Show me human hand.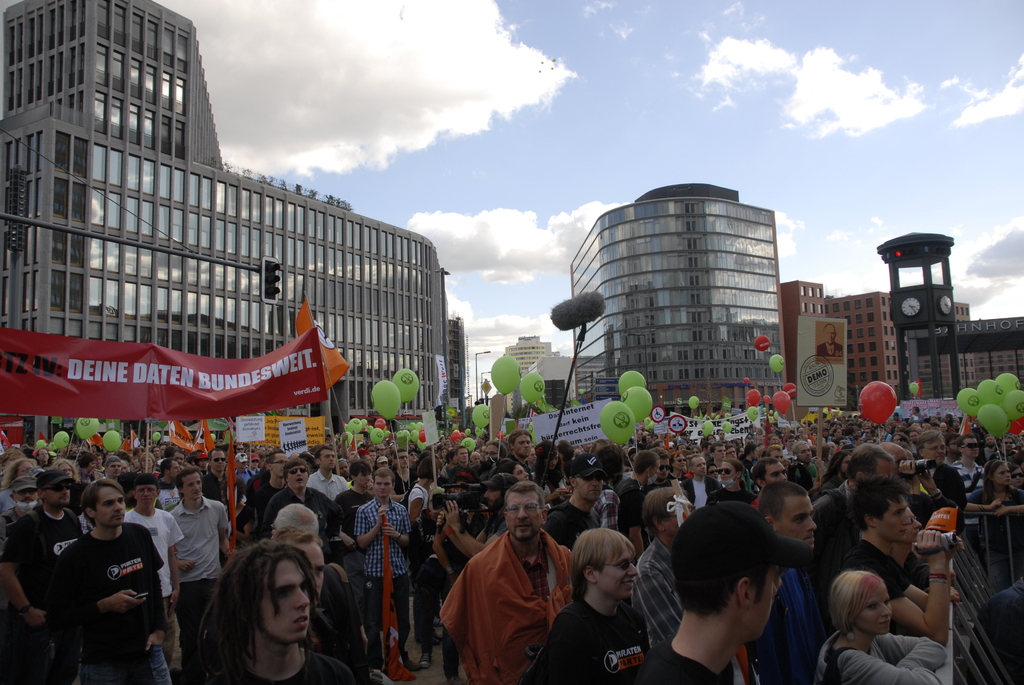
human hand is here: region(918, 467, 938, 493).
